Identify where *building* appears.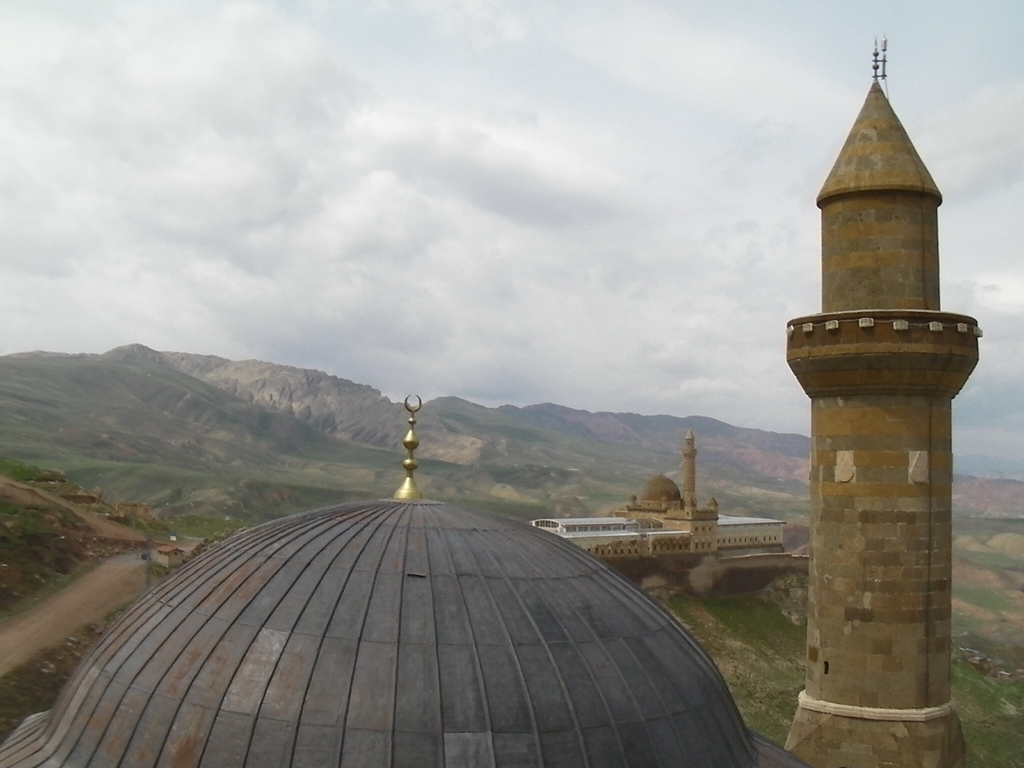
Appears at Rect(534, 428, 783, 561).
